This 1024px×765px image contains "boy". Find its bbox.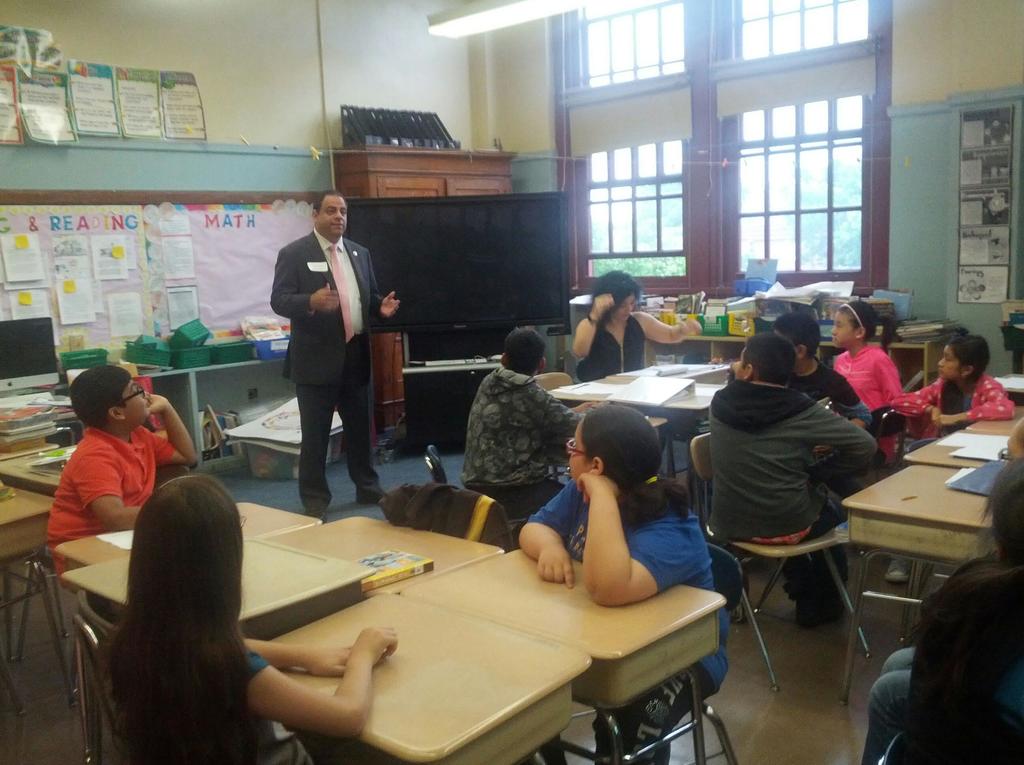
<box>462,325,611,519</box>.
